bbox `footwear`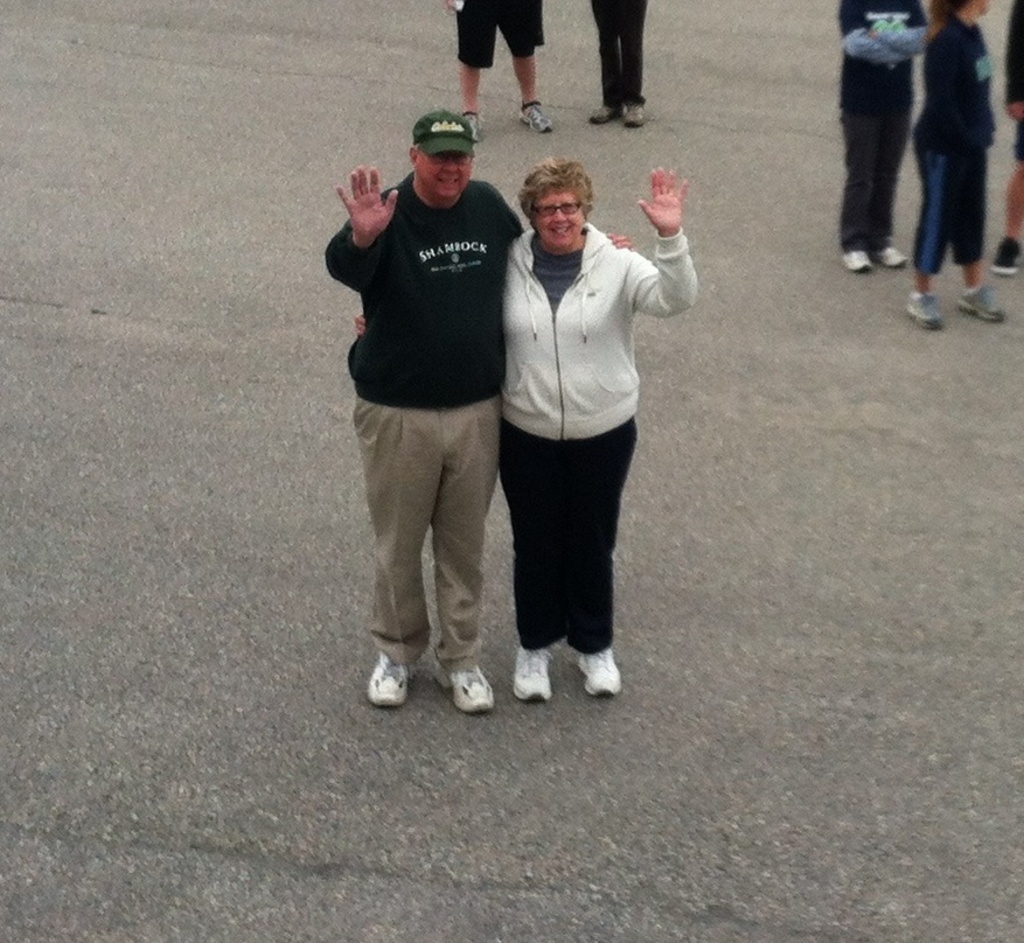
521 102 553 130
